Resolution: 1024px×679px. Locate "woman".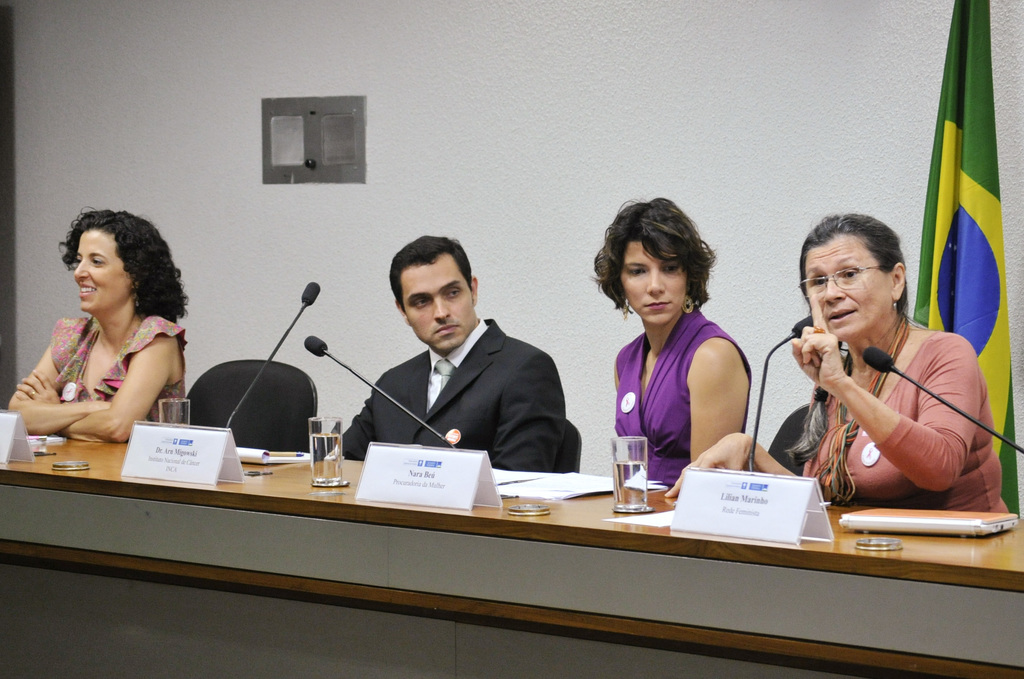
bbox=[0, 207, 184, 450].
